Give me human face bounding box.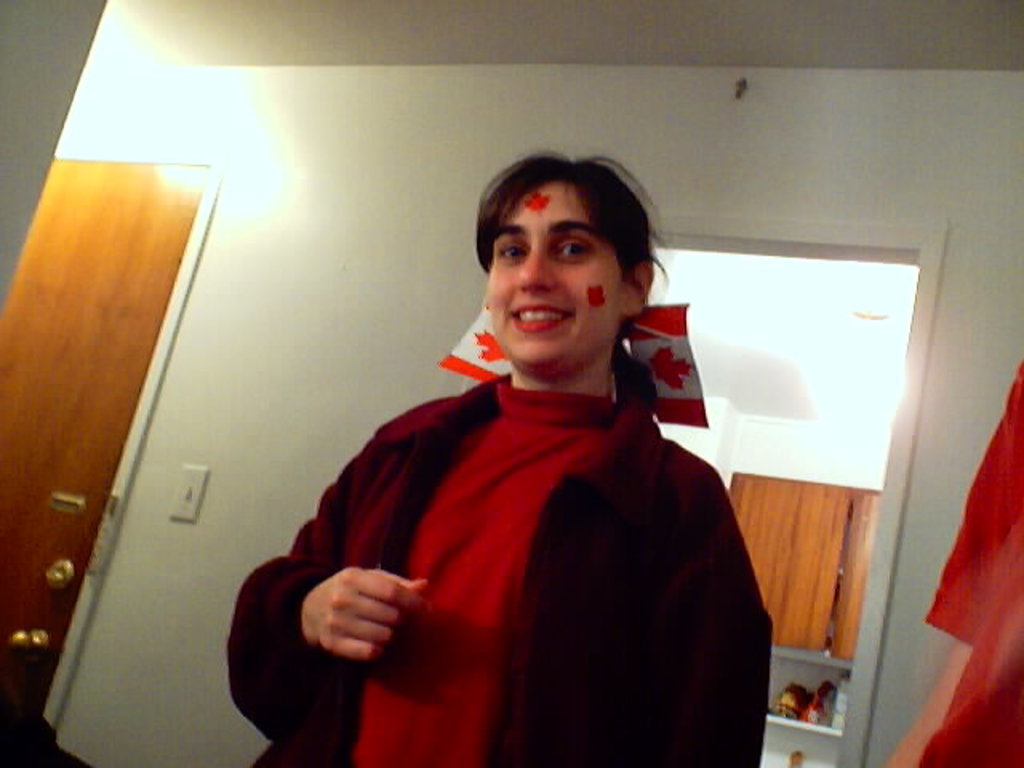
pyautogui.locateOnScreen(480, 173, 626, 373).
